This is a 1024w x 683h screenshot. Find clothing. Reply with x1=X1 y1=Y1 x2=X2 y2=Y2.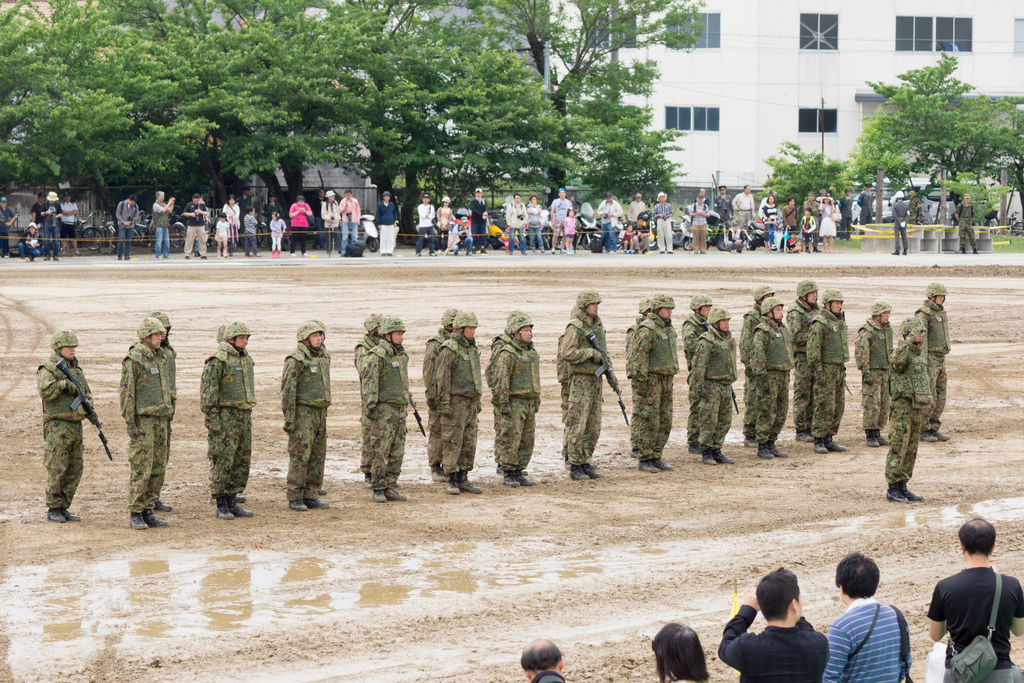
x1=241 y1=194 x2=252 y2=214.
